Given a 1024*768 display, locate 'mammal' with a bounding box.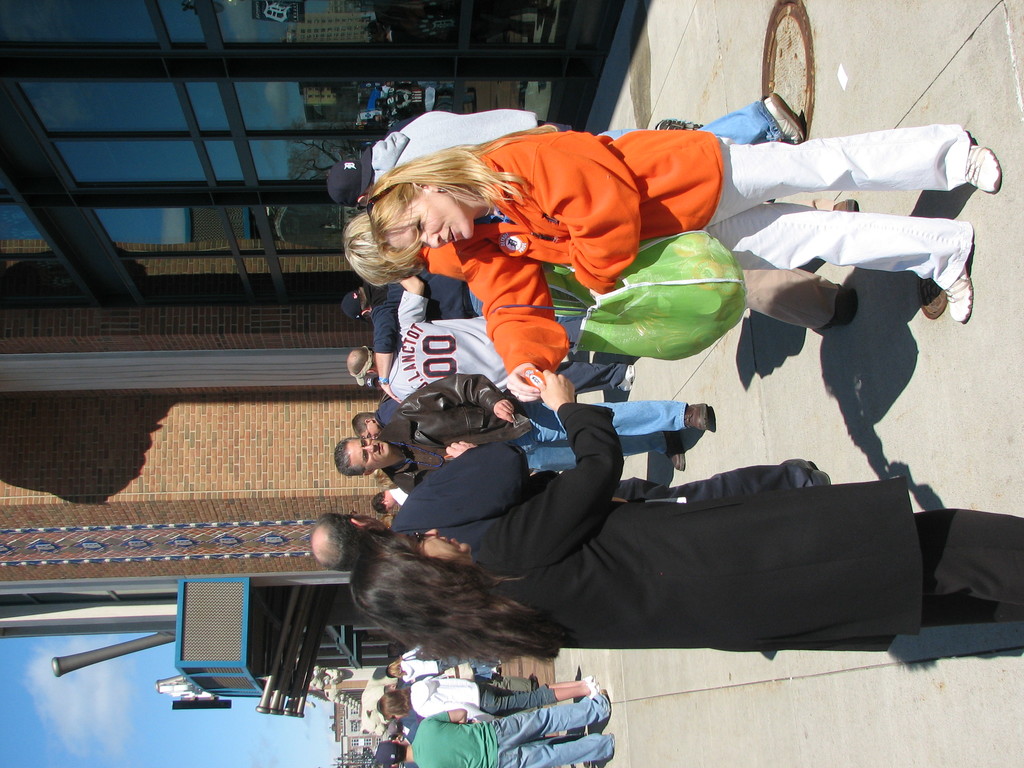
Located: bbox=[341, 195, 856, 325].
